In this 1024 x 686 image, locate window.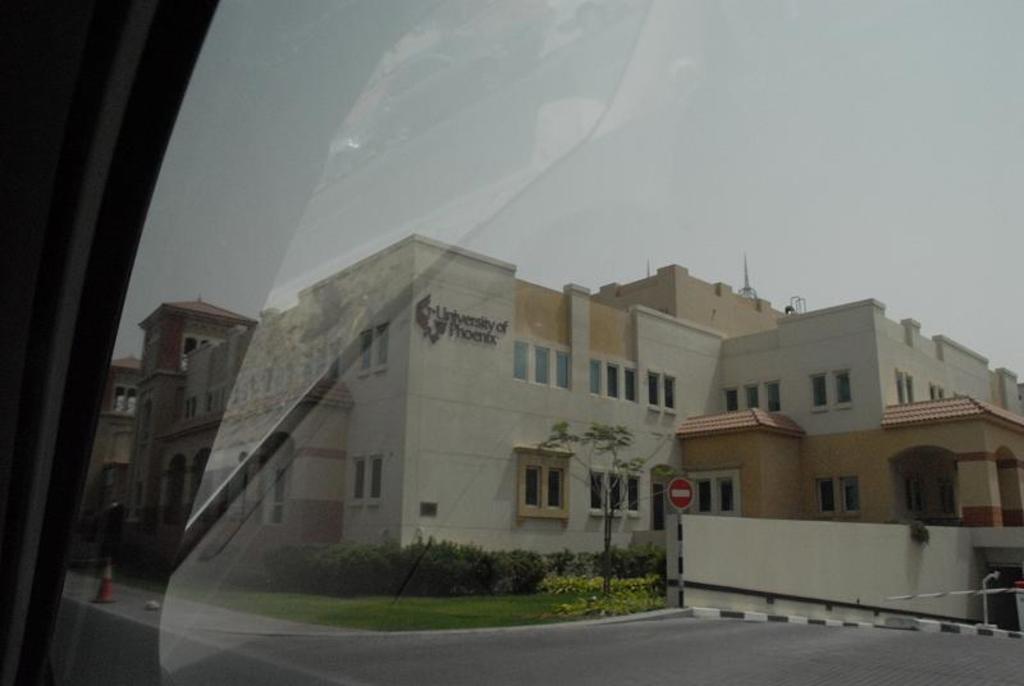
Bounding box: box(207, 381, 227, 411).
